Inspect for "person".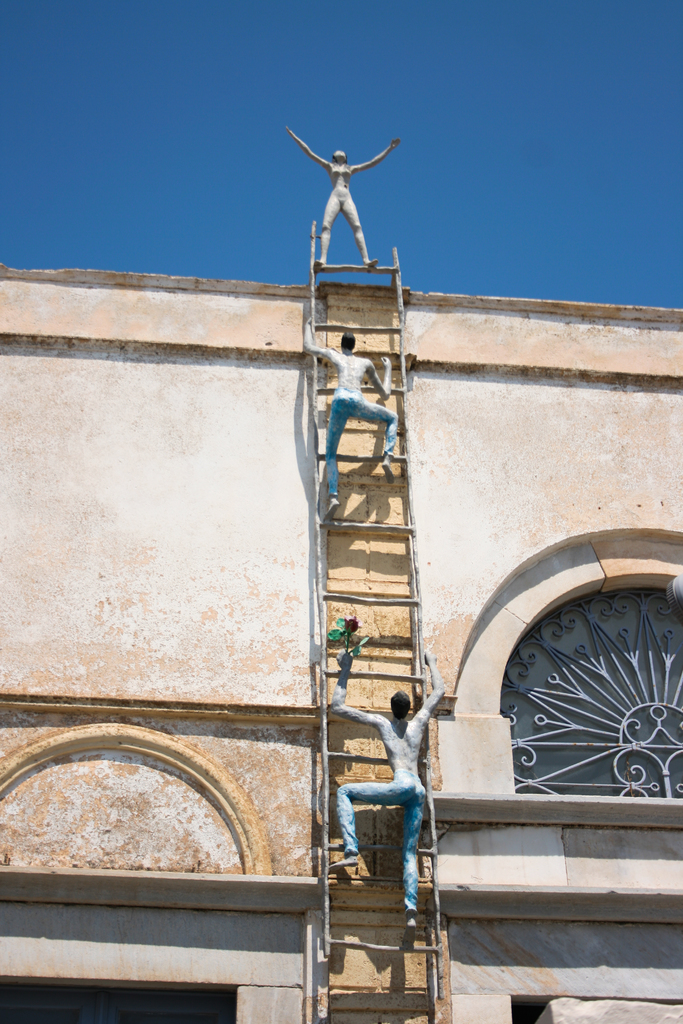
Inspection: bbox=(279, 115, 398, 266).
